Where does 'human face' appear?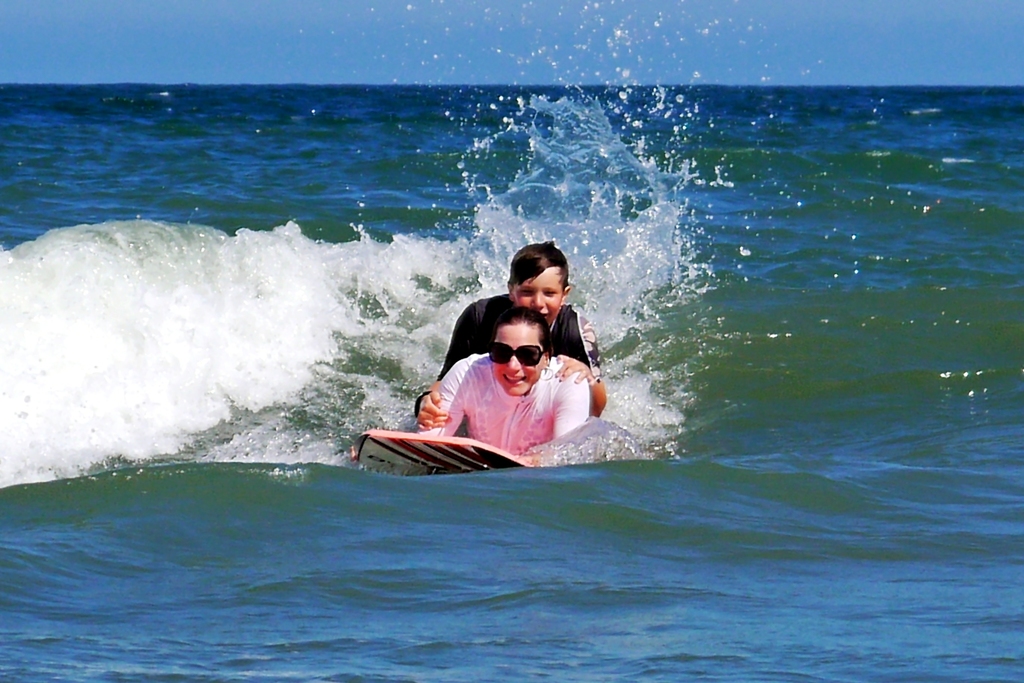
Appears at left=514, top=268, right=562, bottom=324.
